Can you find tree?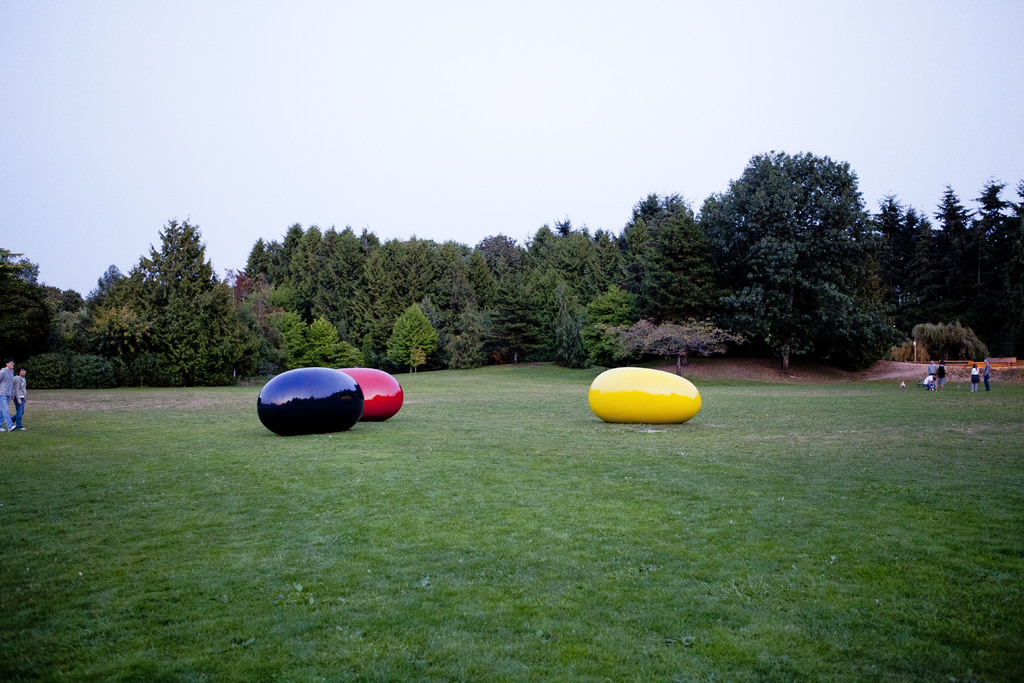
Yes, bounding box: (x1=228, y1=227, x2=300, y2=314).
